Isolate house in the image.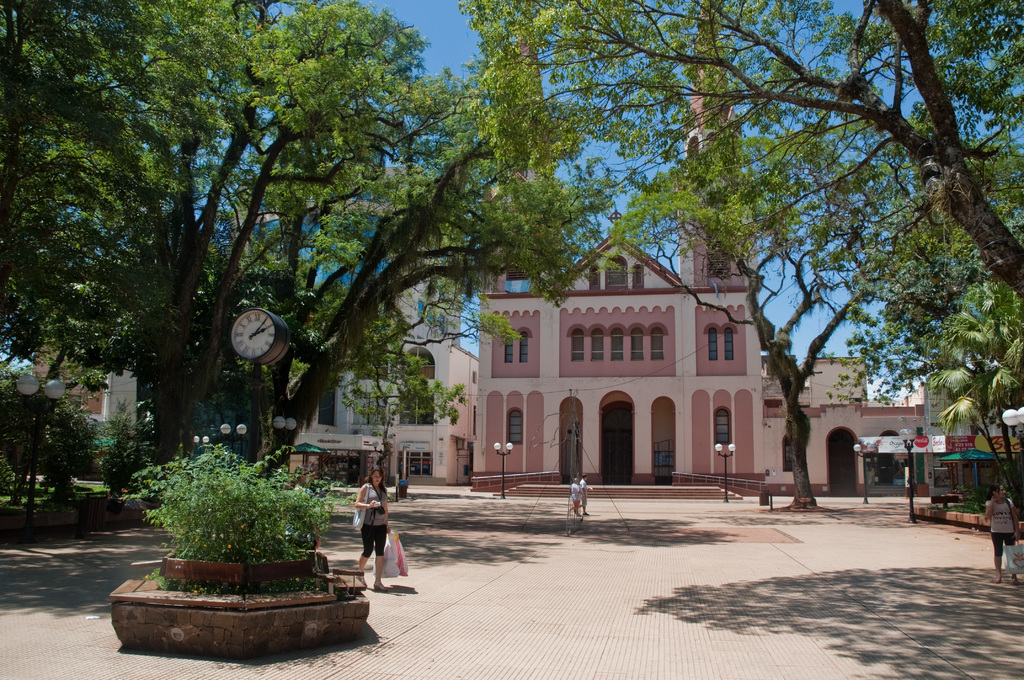
Isolated region: bbox=[890, 366, 1023, 494].
